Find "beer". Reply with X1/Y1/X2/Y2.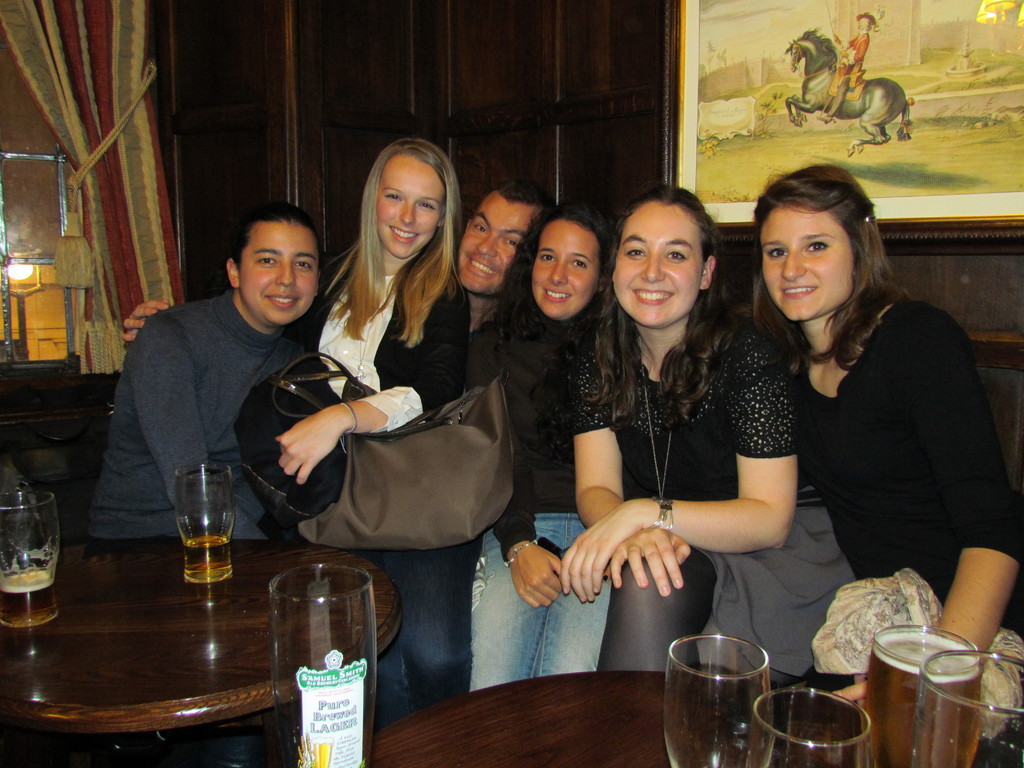
870/612/982/767.
